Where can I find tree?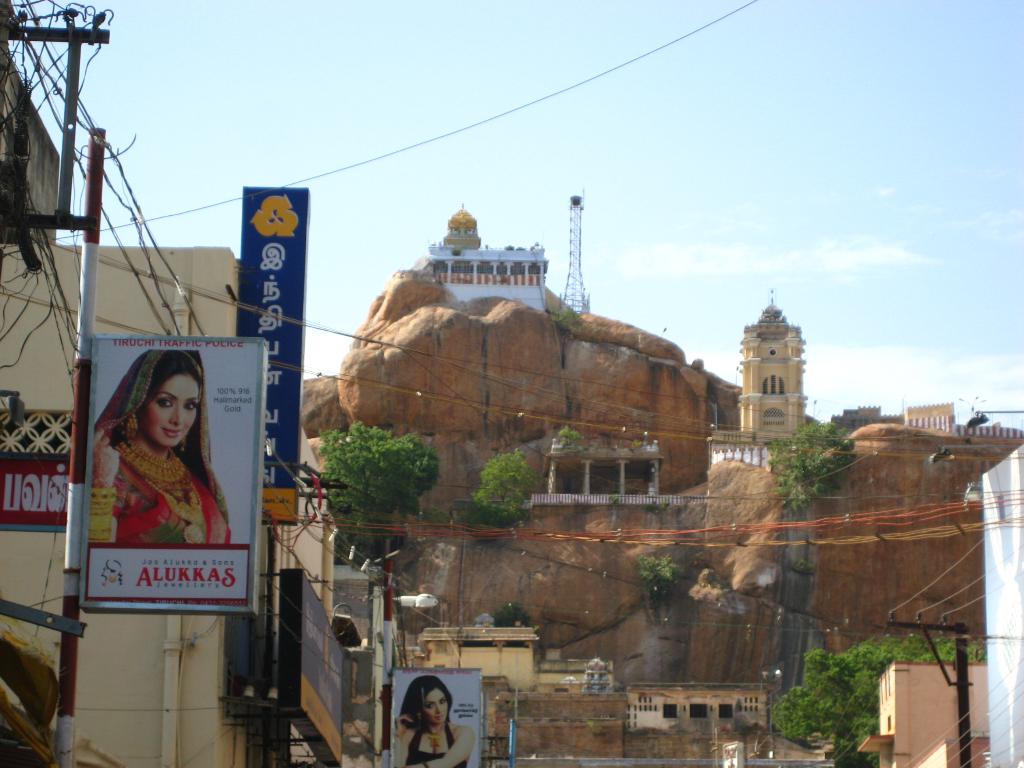
You can find it at crop(641, 553, 680, 605).
